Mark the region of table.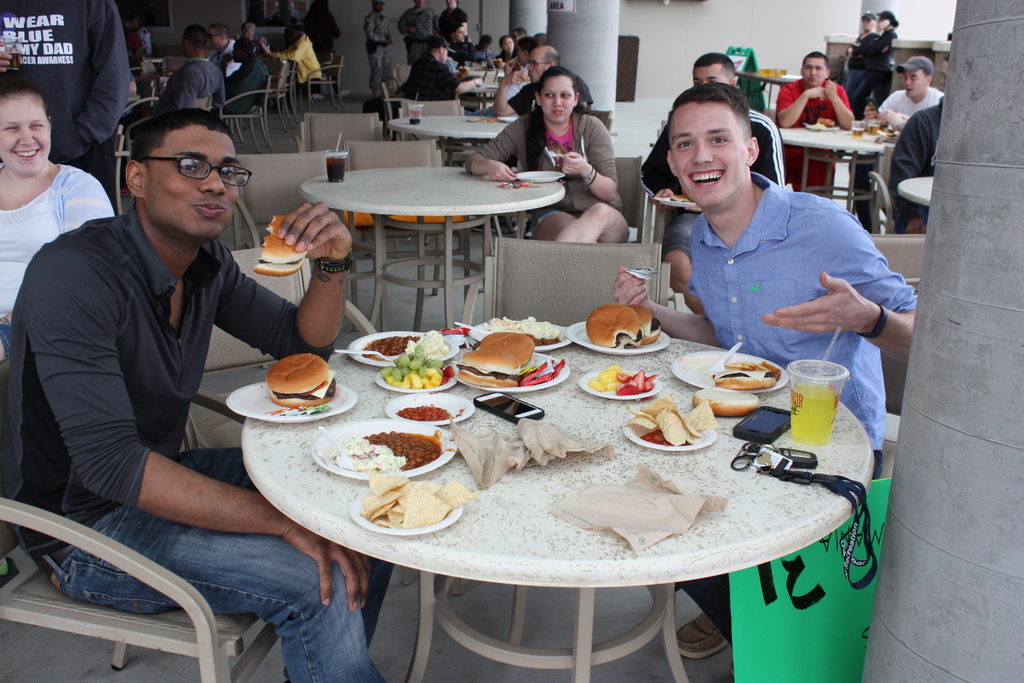
Region: pyautogui.locateOnScreen(389, 115, 517, 159).
